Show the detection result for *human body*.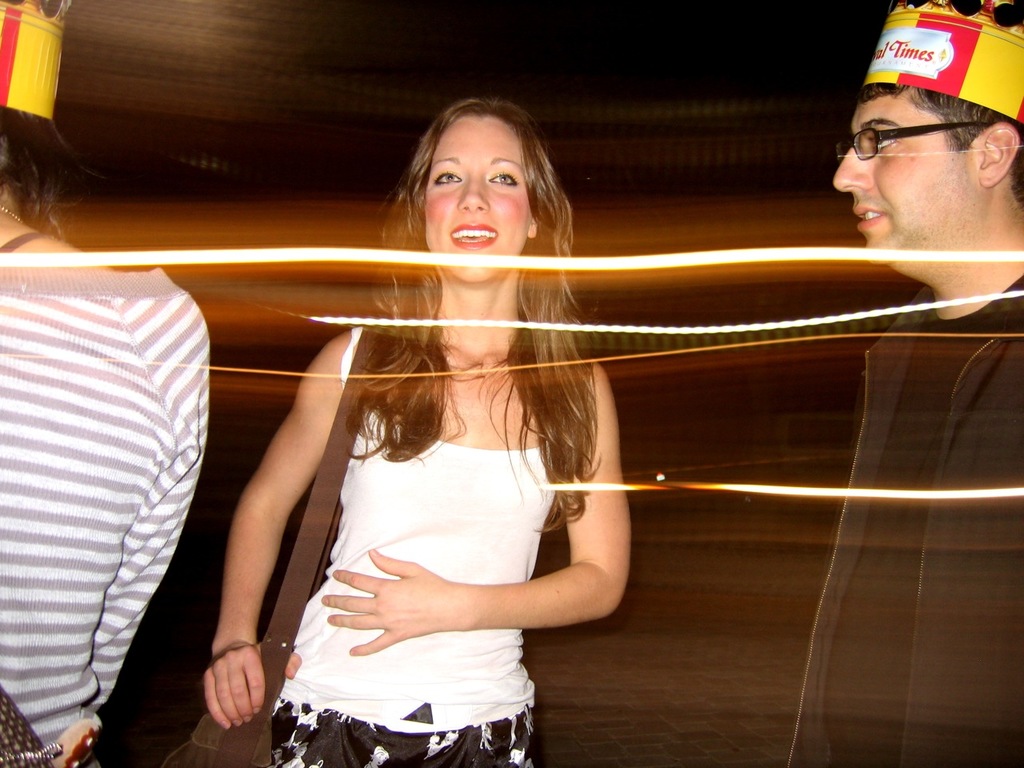
rect(0, 0, 218, 766).
